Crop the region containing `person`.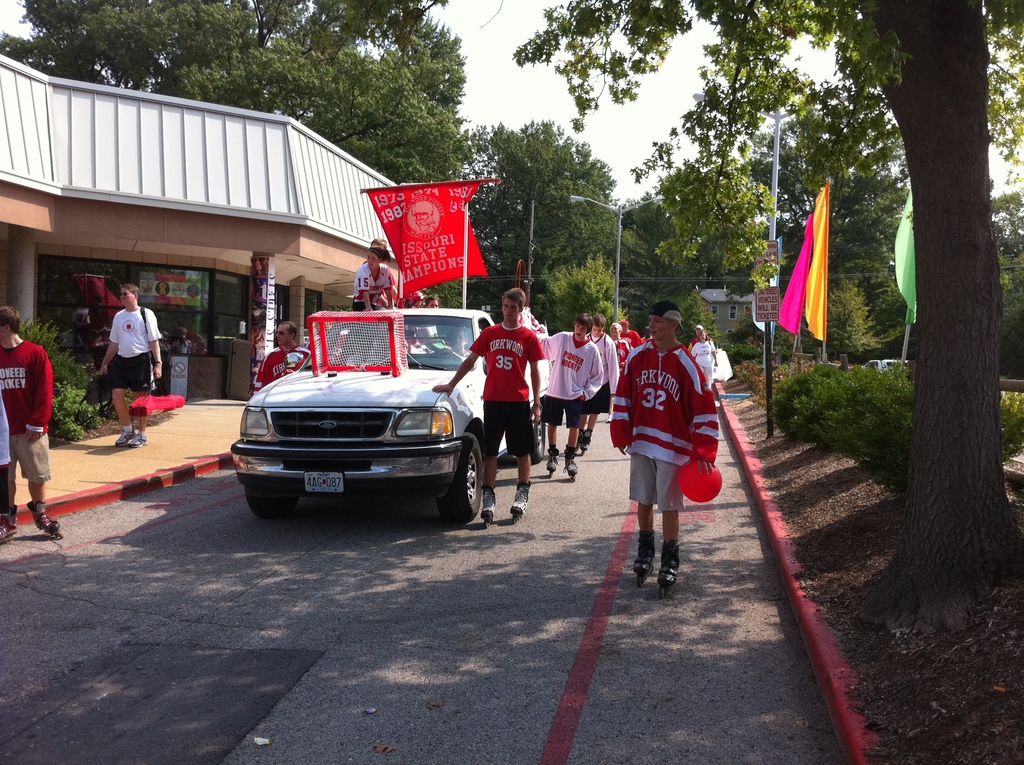
Crop region: crop(95, 282, 164, 448).
